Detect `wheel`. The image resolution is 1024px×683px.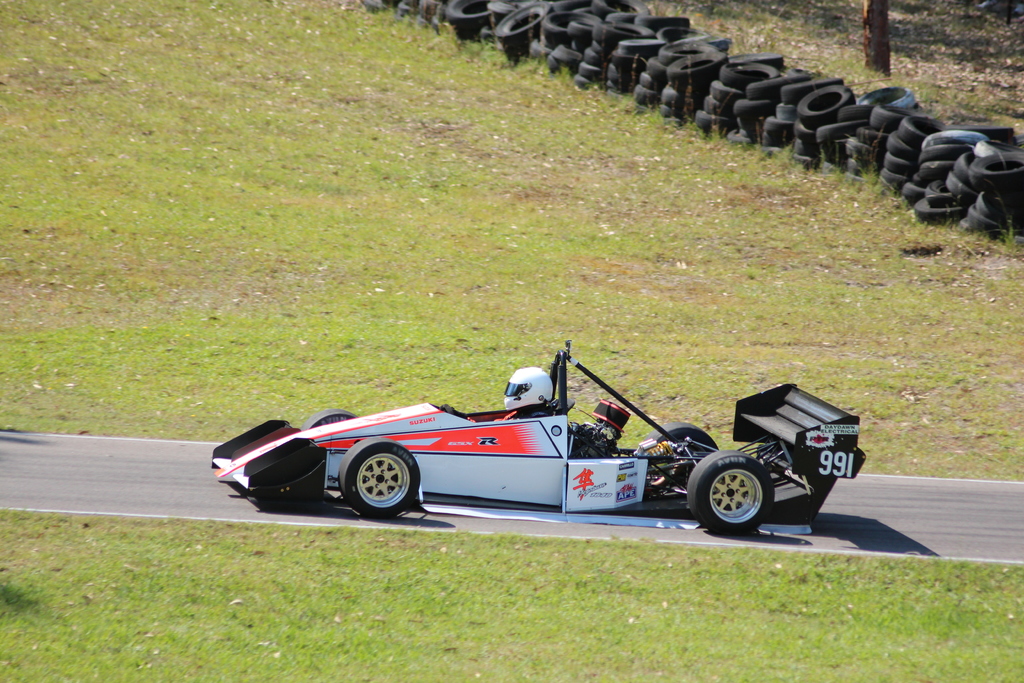
[637,71,659,99].
